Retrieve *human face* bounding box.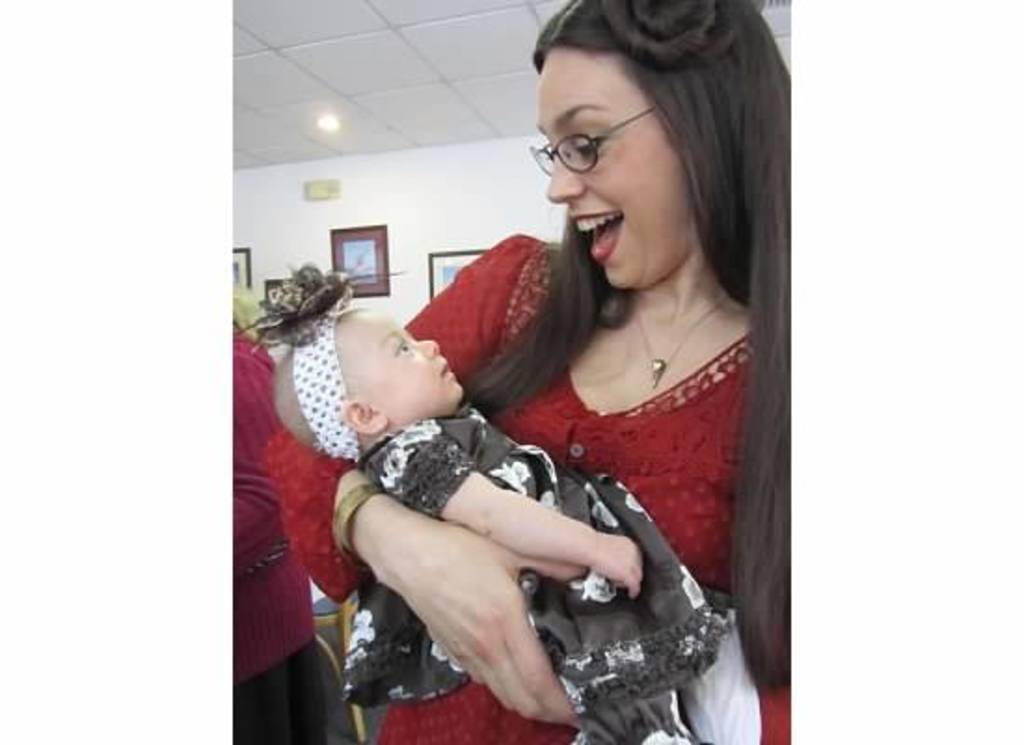
Bounding box: left=356, top=305, right=465, bottom=410.
